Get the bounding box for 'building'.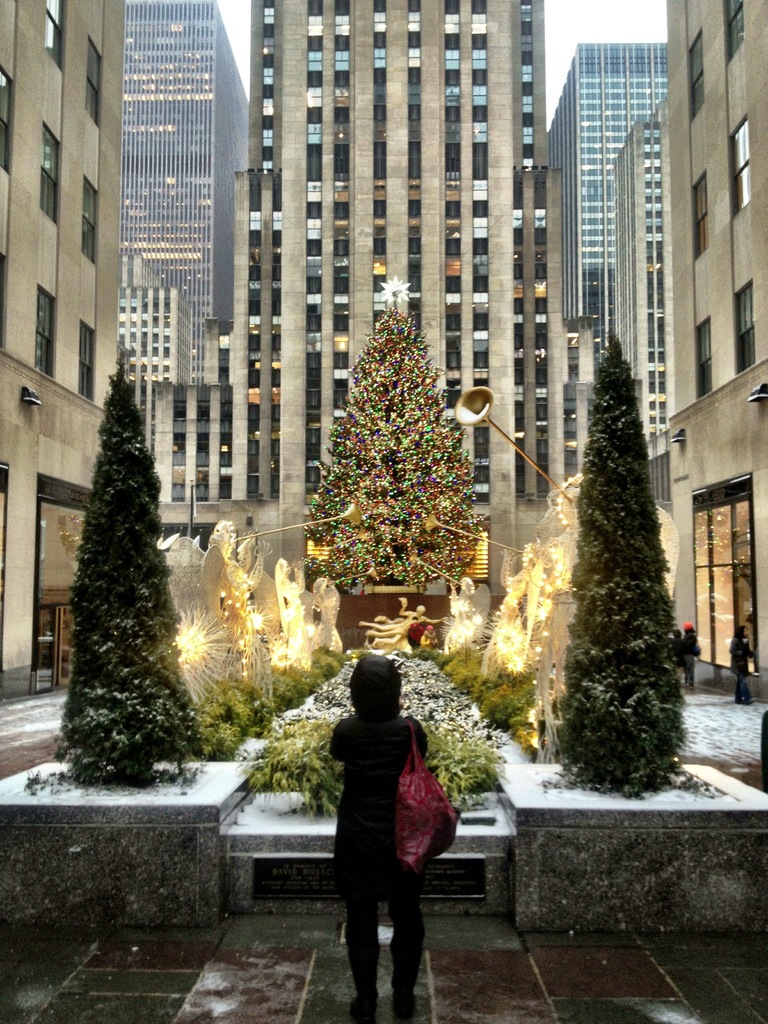
(664,1,767,698).
